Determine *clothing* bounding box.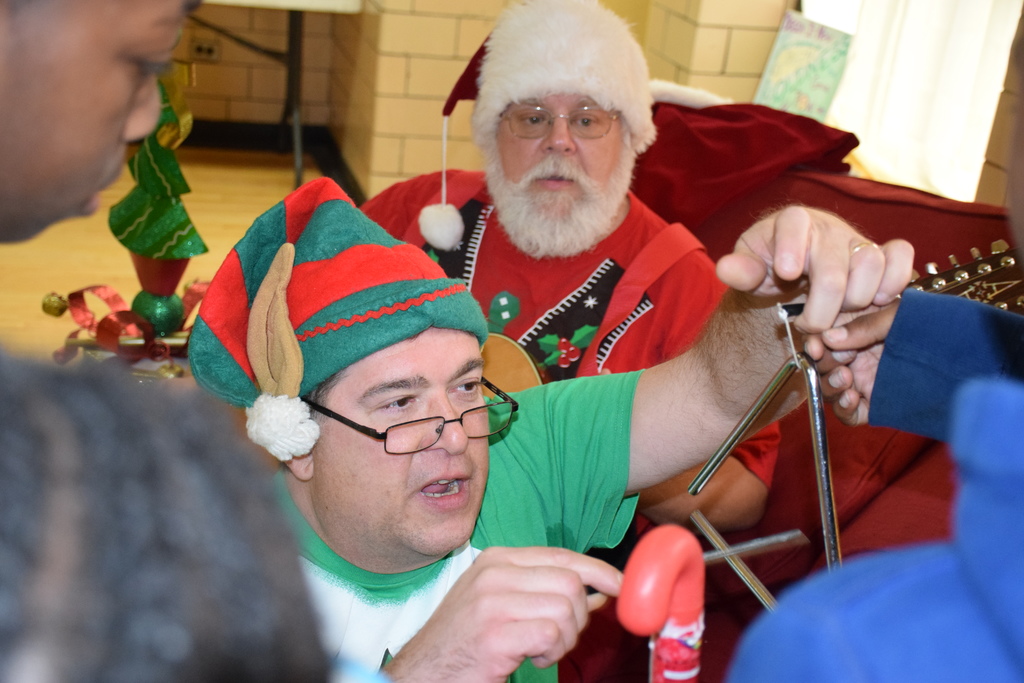
Determined: 354:163:776:492.
